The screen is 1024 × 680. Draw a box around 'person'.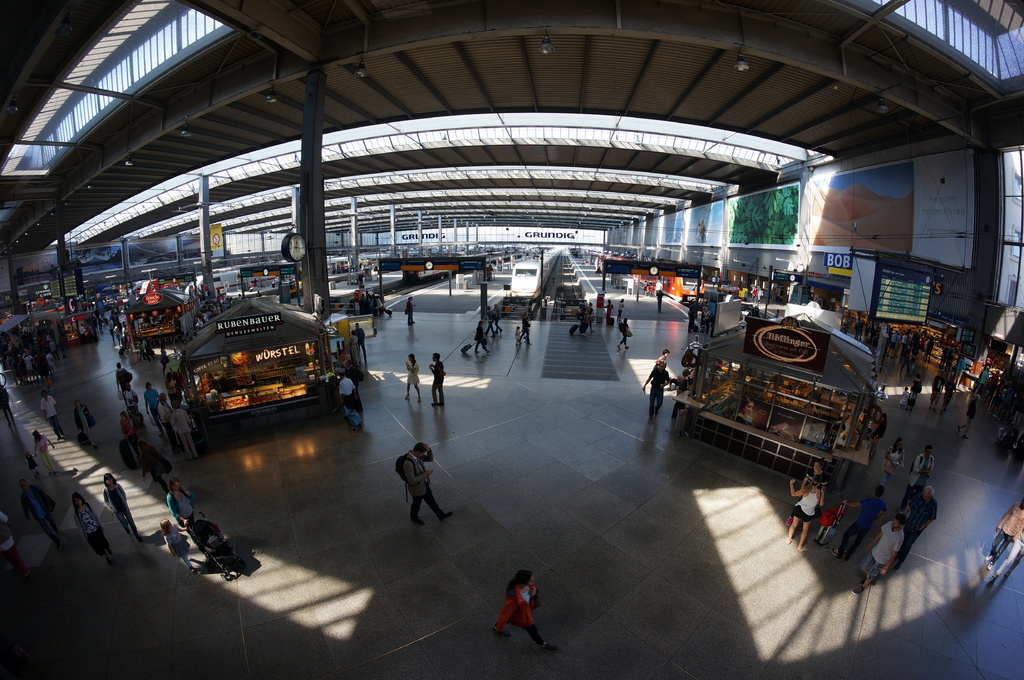
crop(854, 317, 868, 342).
